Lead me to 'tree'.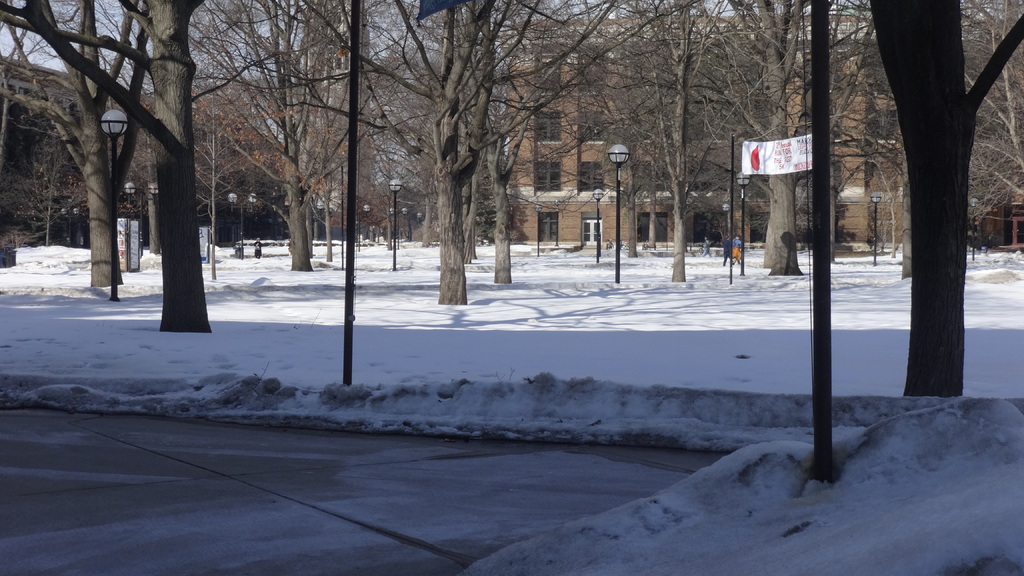
Lead to [left=0, top=0, right=247, bottom=348].
